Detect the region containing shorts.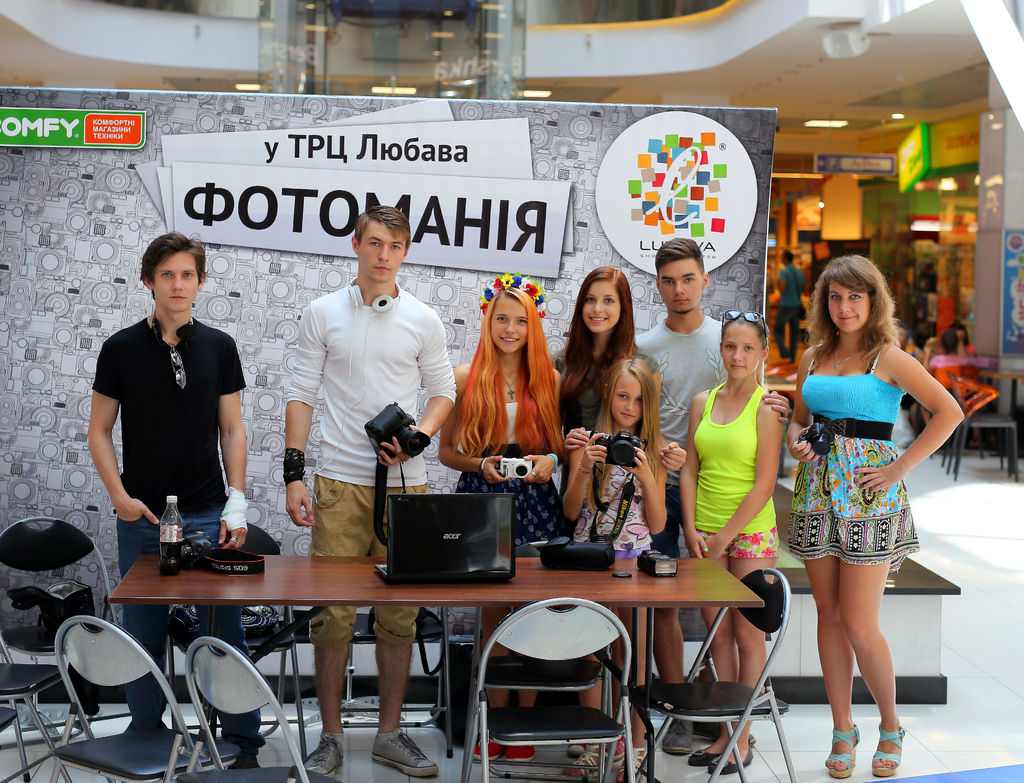
Rect(311, 484, 431, 644).
